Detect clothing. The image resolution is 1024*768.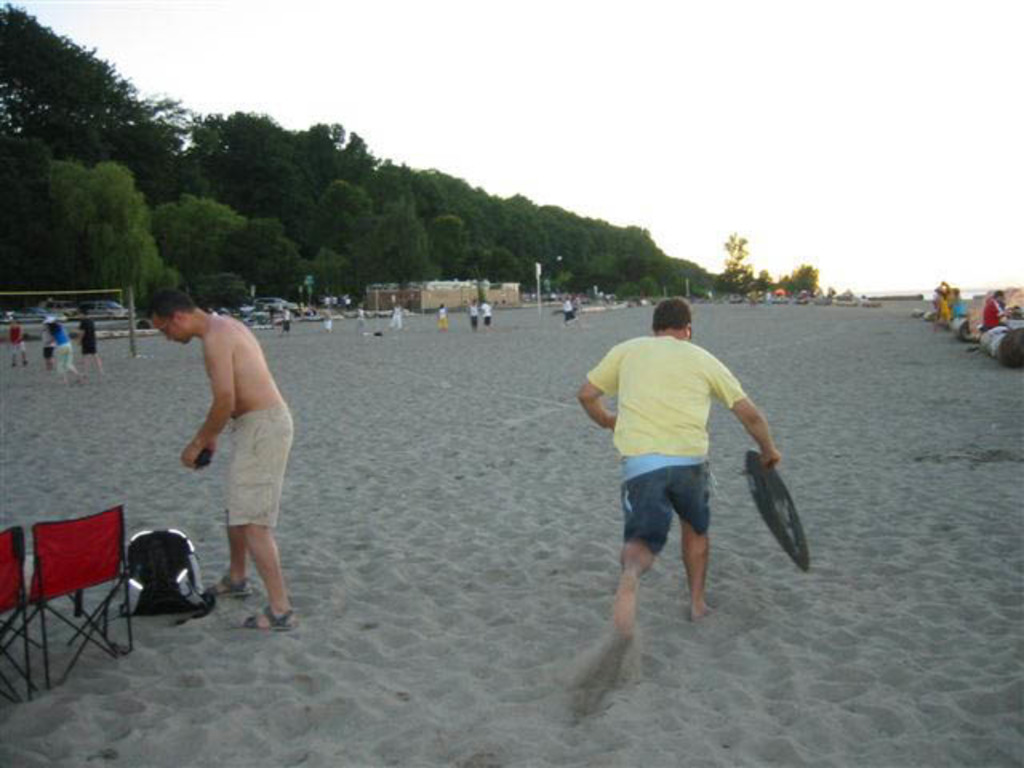
(left=582, top=310, right=771, bottom=600).
